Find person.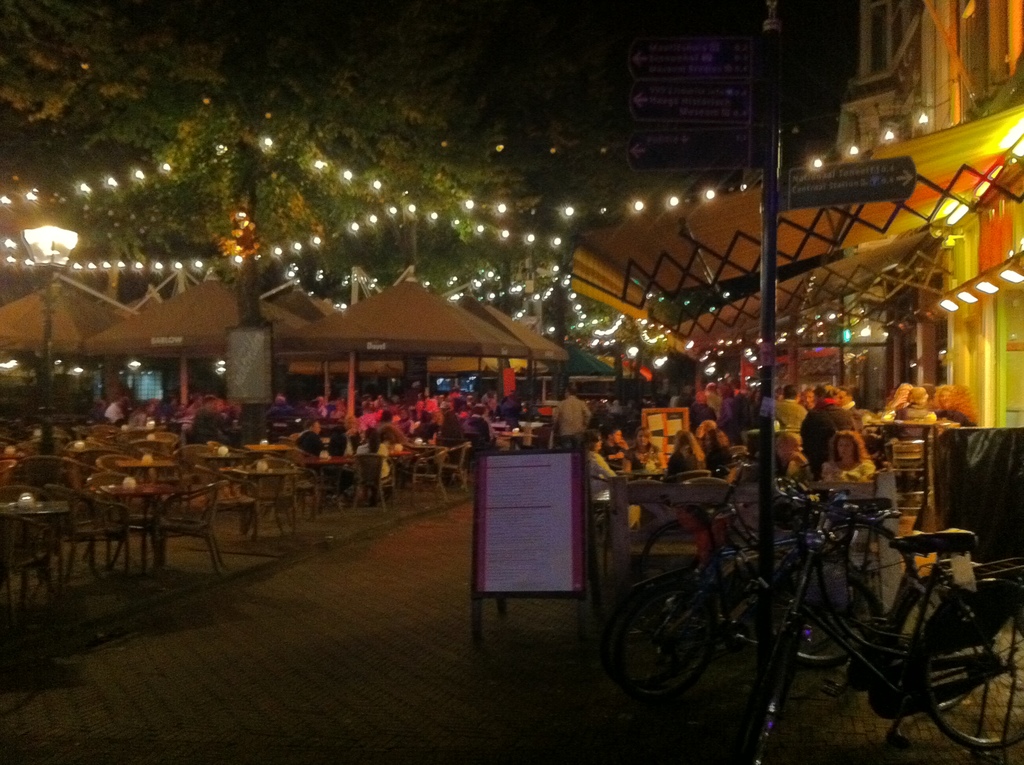
box(772, 433, 816, 483).
